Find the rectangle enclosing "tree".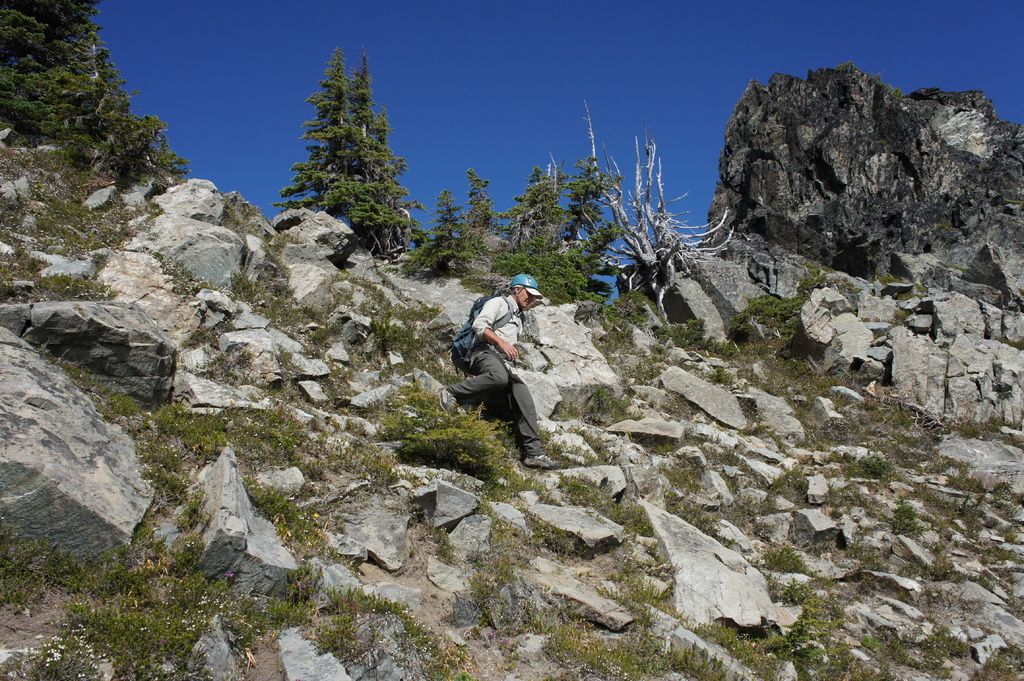
select_region(0, 0, 193, 179).
